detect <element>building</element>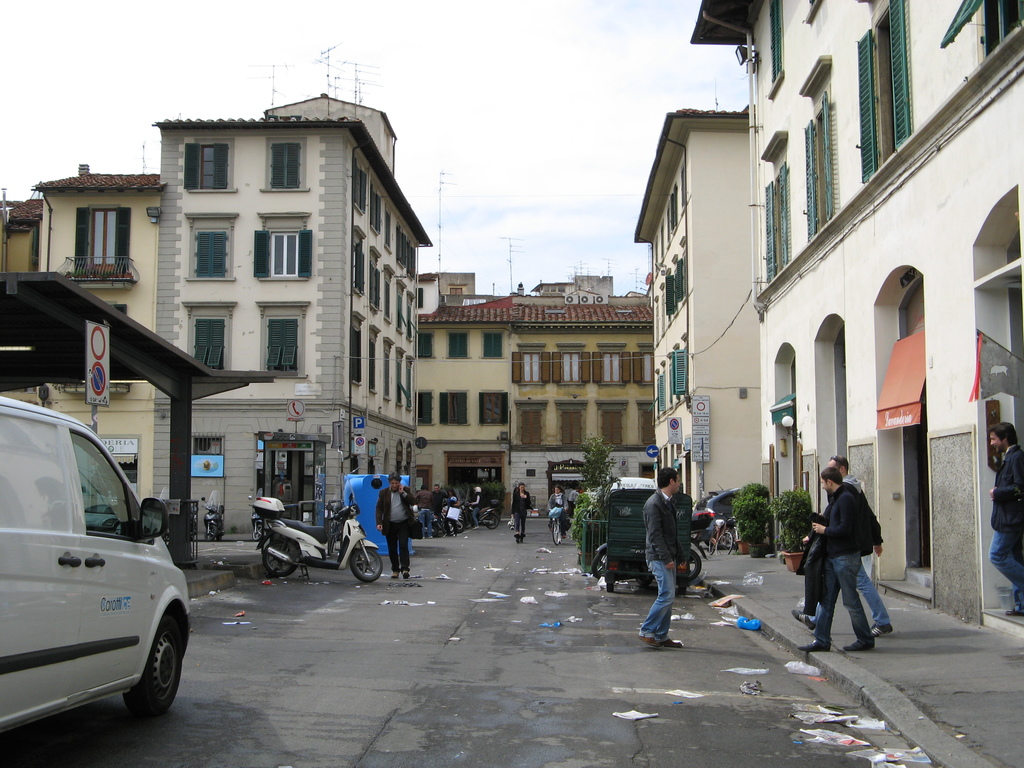
bbox=[413, 275, 655, 508]
